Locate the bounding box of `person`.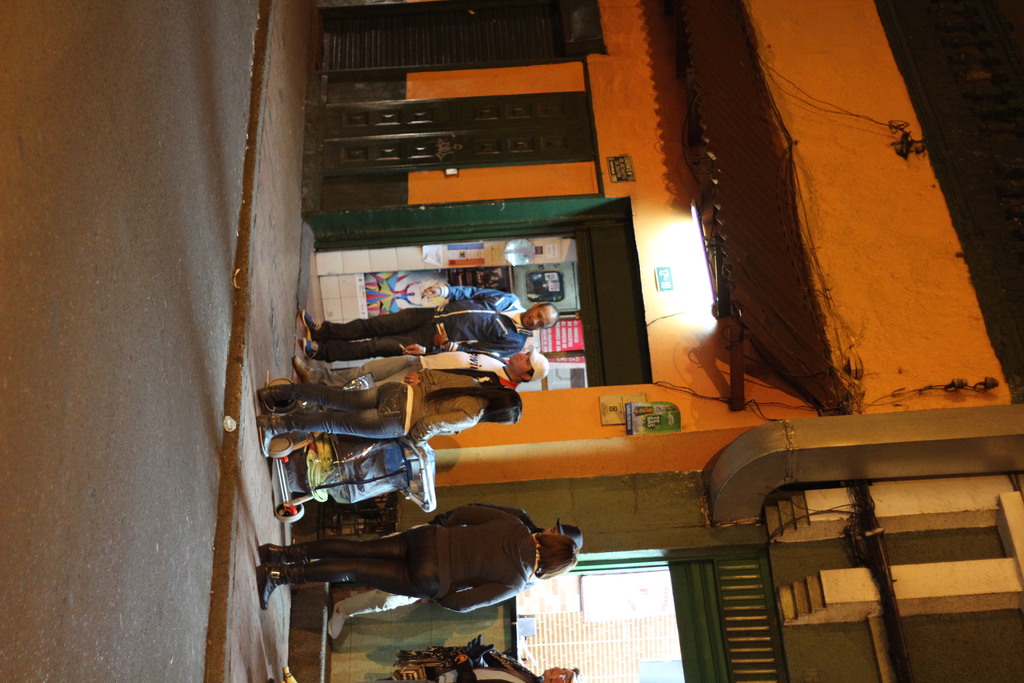
Bounding box: [left=296, top=343, right=545, bottom=381].
